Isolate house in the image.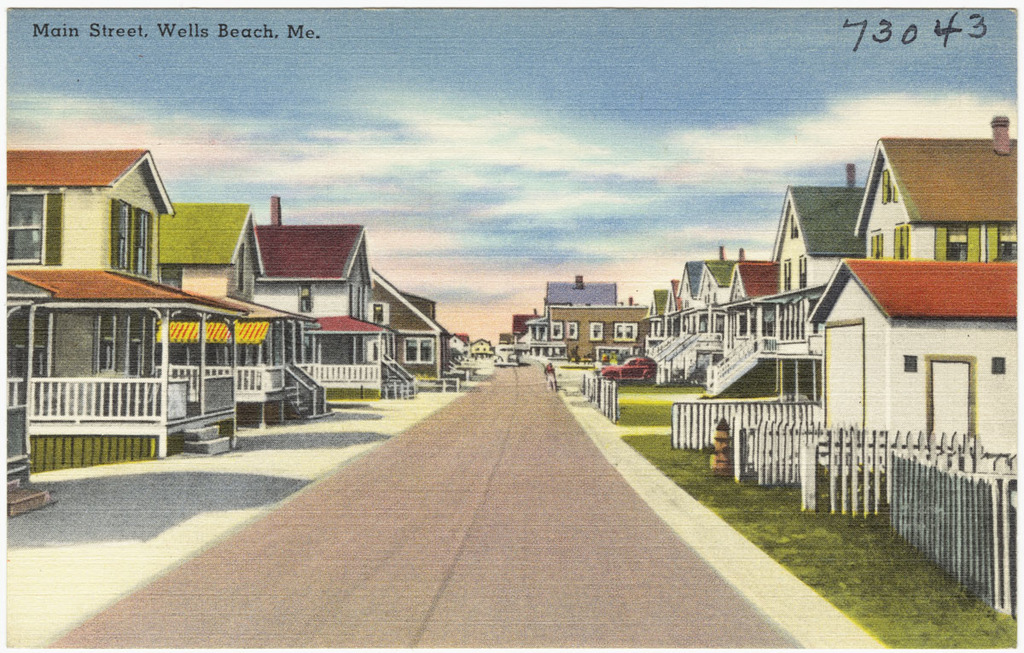
Isolated region: rect(9, 270, 232, 465).
